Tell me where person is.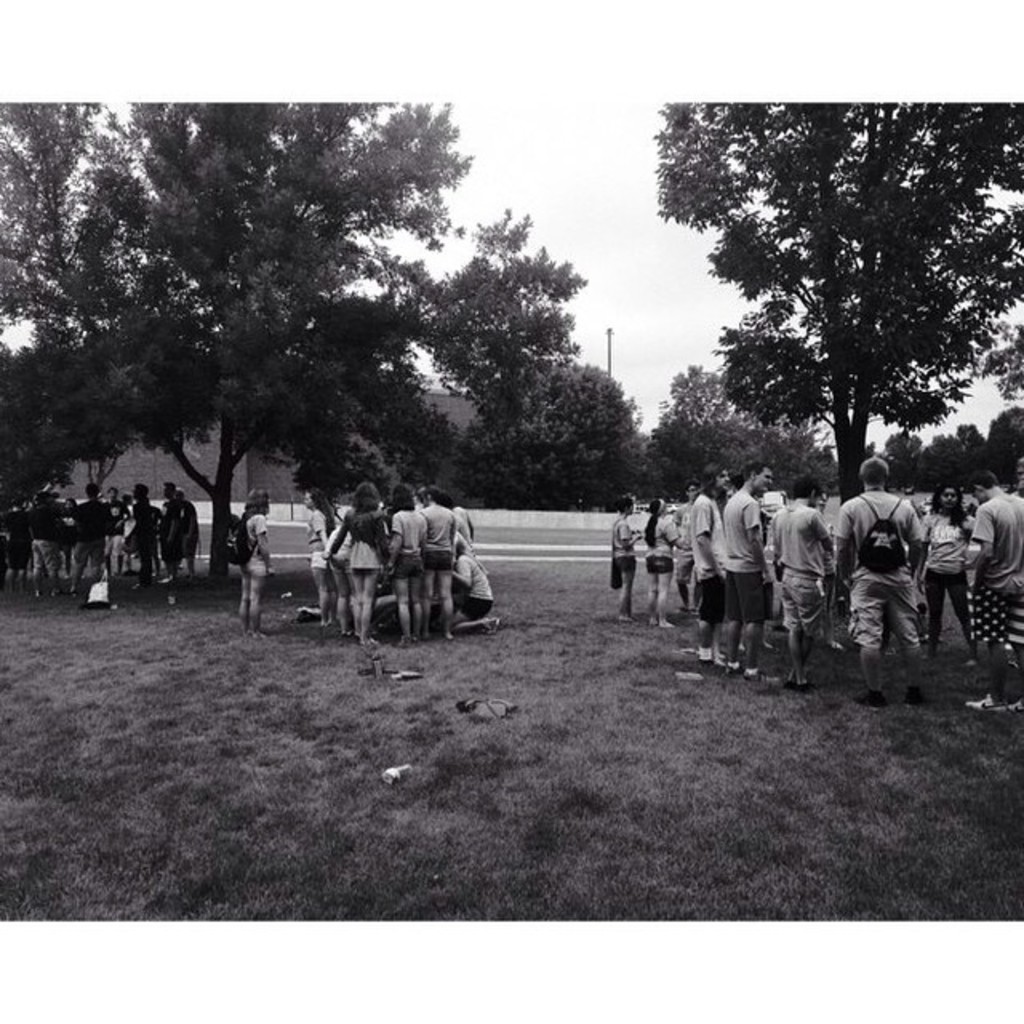
person is at crop(320, 502, 360, 629).
